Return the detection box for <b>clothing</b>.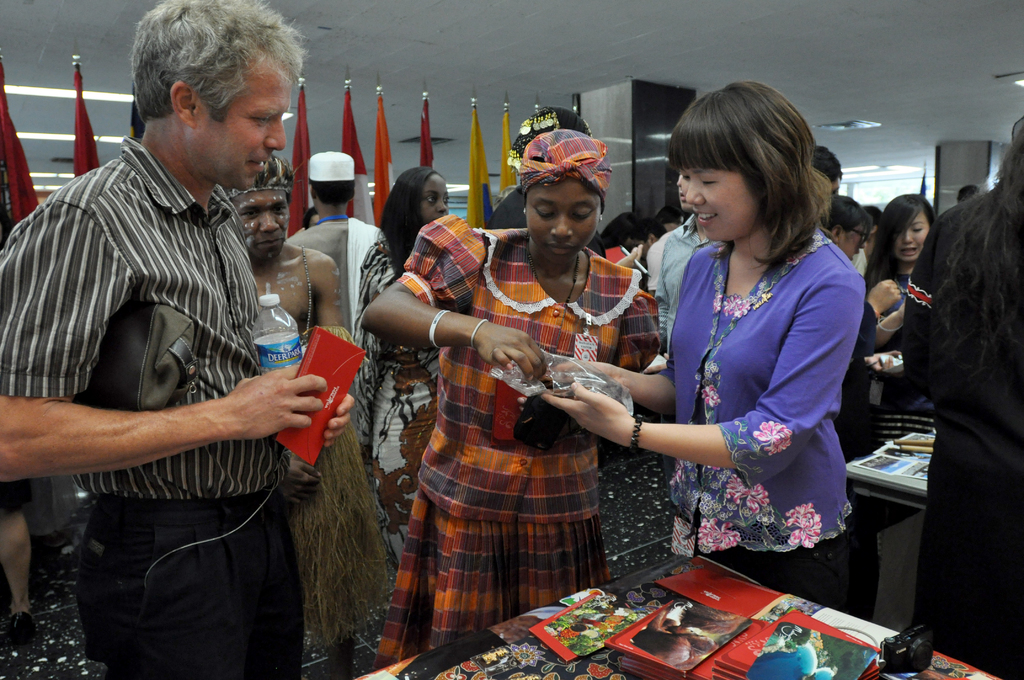
[31,80,340,643].
